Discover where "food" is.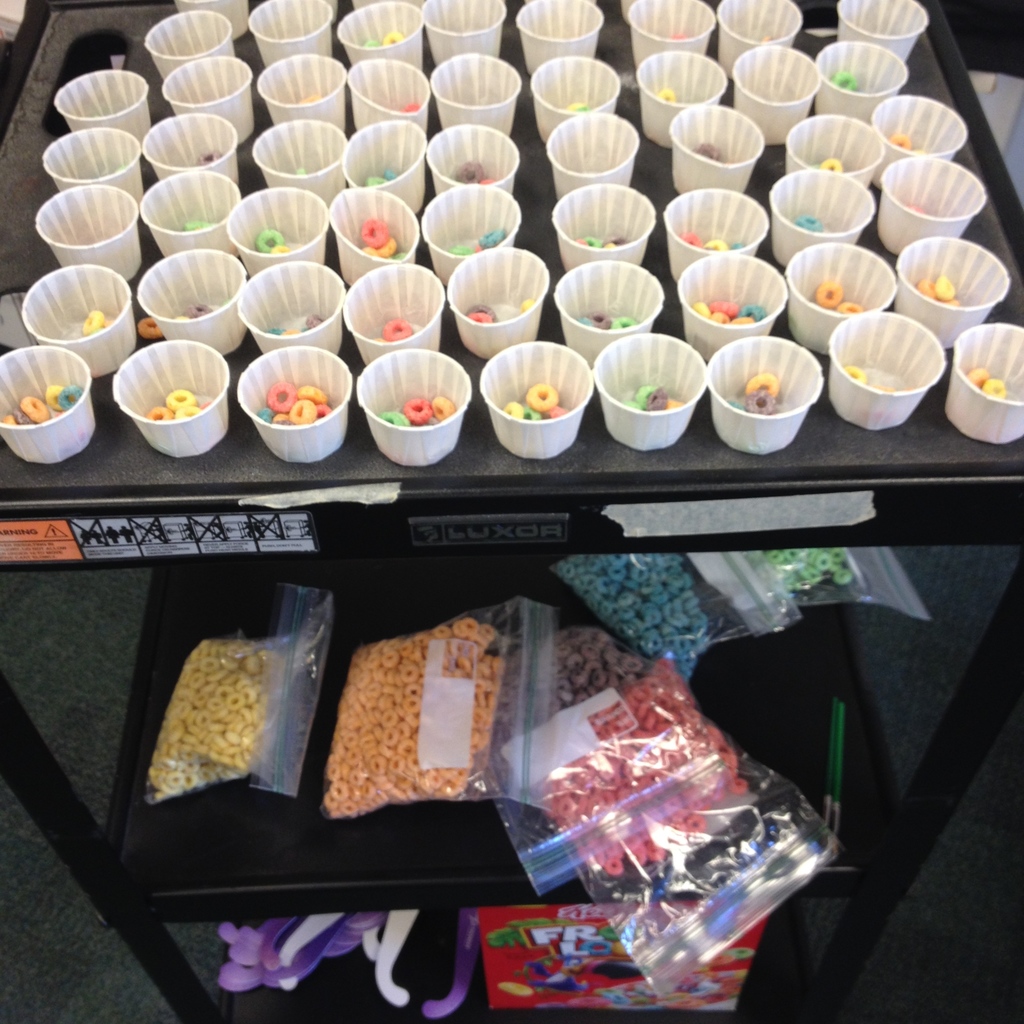
Discovered at 657, 83, 680, 104.
